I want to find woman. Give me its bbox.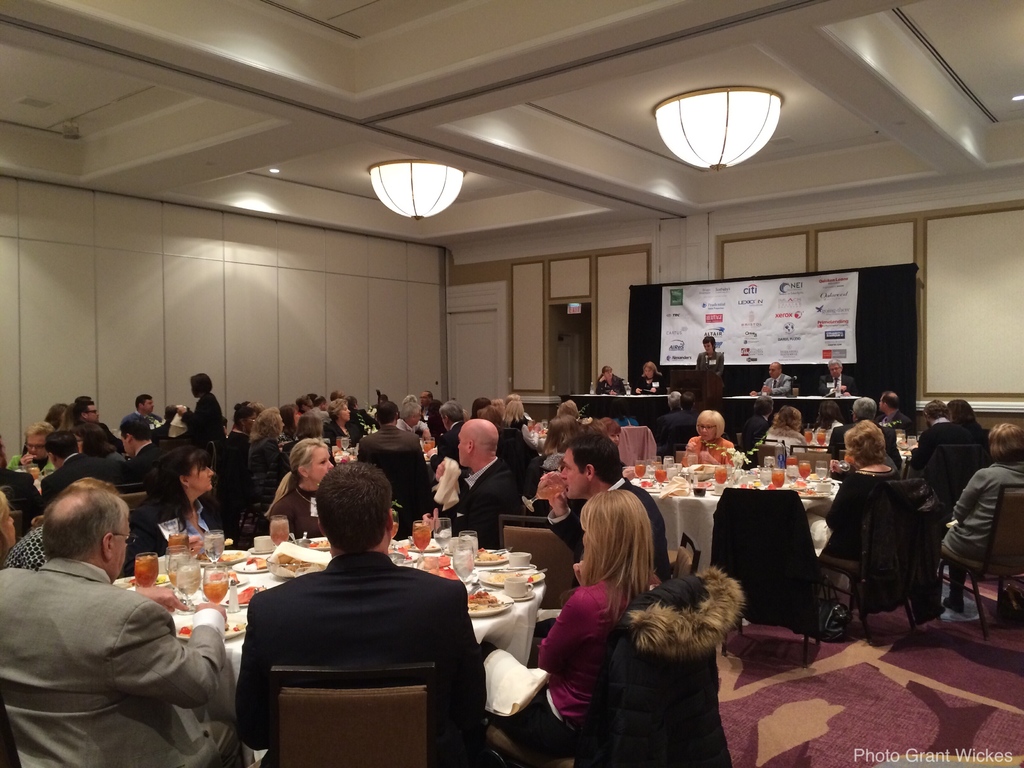
bbox(427, 399, 448, 447).
